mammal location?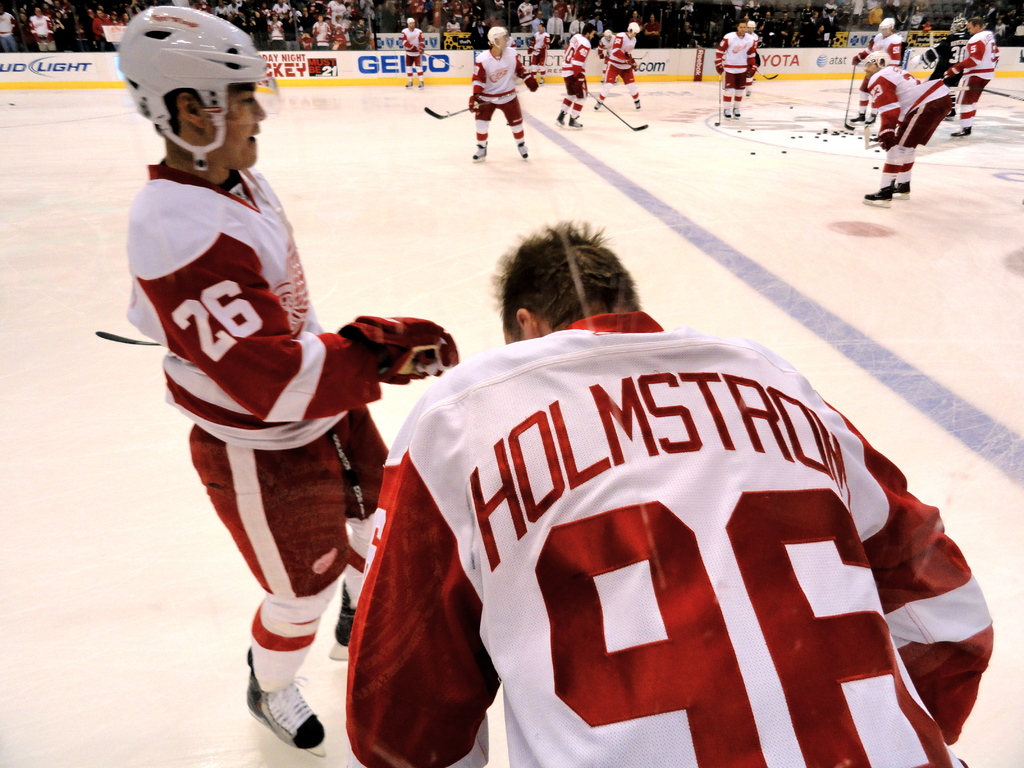
bbox=[341, 220, 997, 767]
